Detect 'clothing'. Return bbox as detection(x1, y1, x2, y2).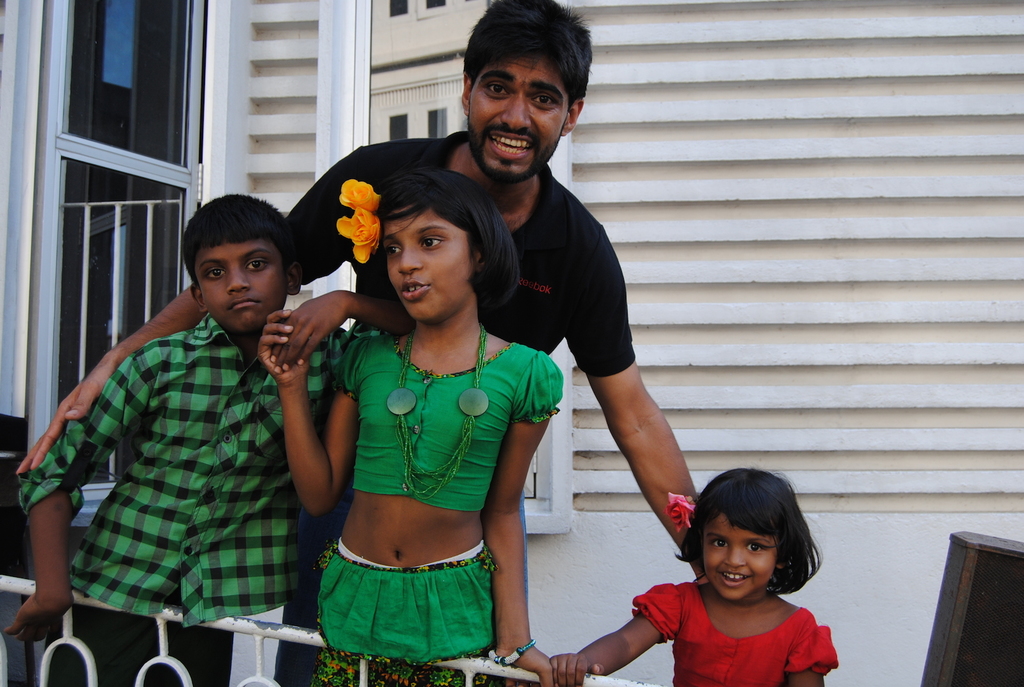
detection(632, 585, 837, 686).
